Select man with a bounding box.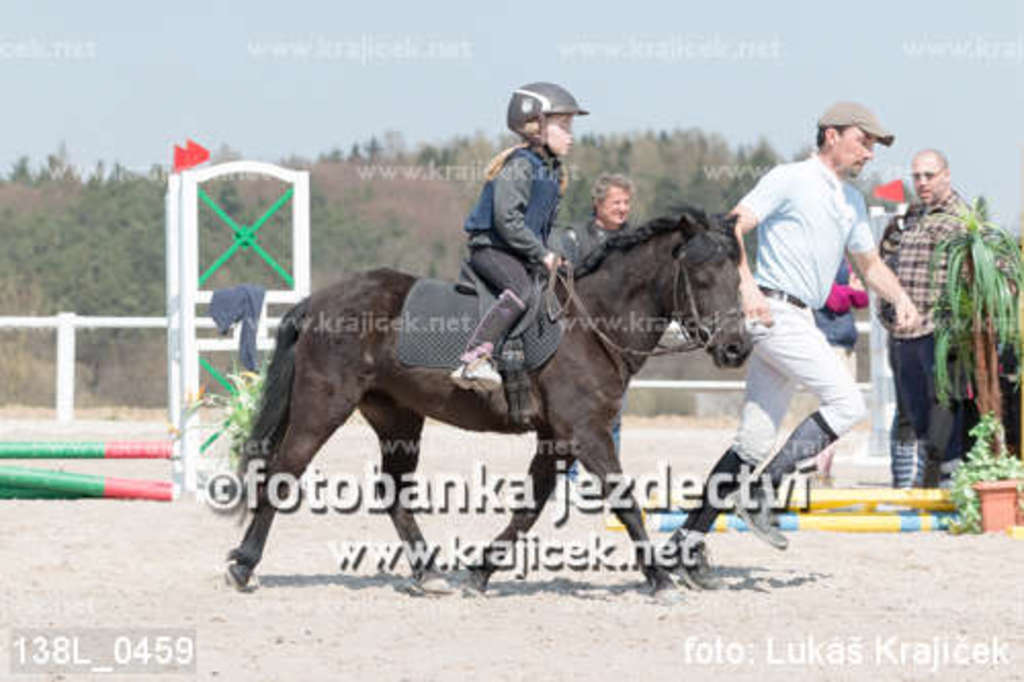
(x1=721, y1=86, x2=903, y2=567).
